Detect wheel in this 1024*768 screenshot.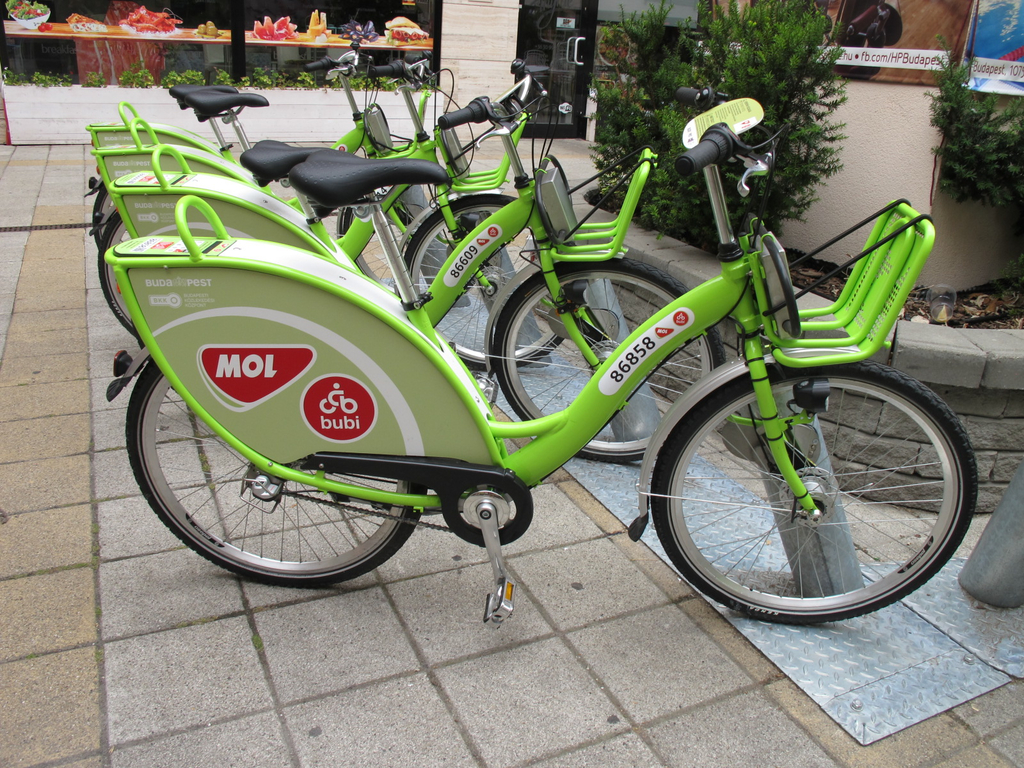
Detection: (493,258,727,460).
